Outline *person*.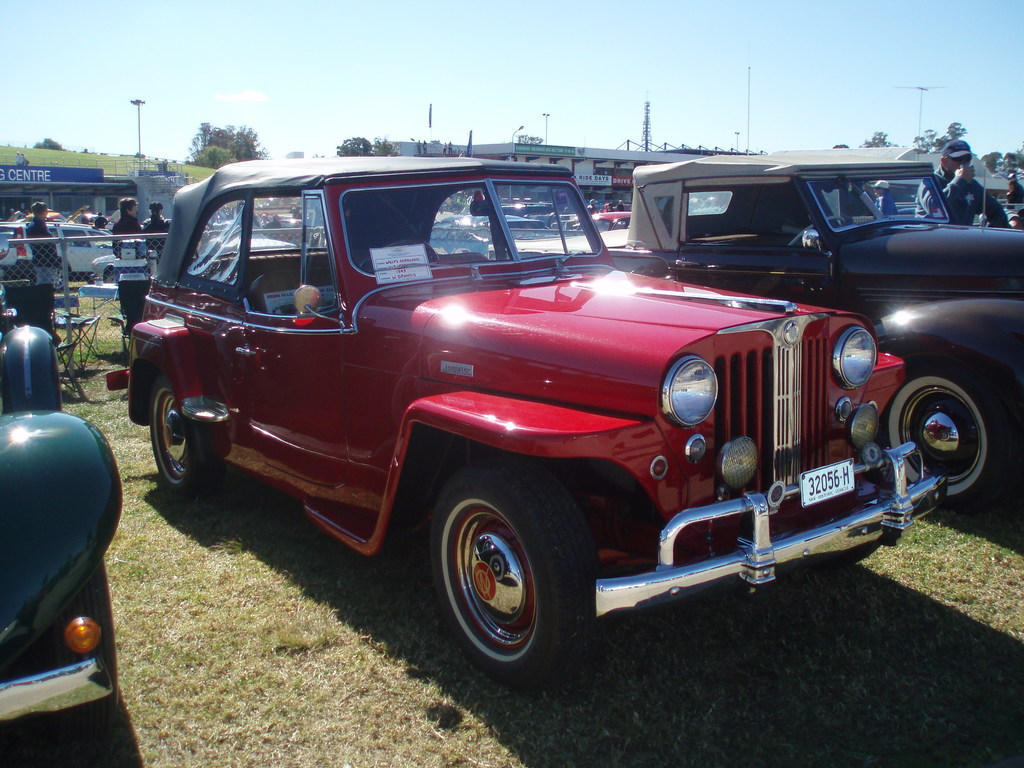
Outline: Rect(289, 204, 304, 223).
